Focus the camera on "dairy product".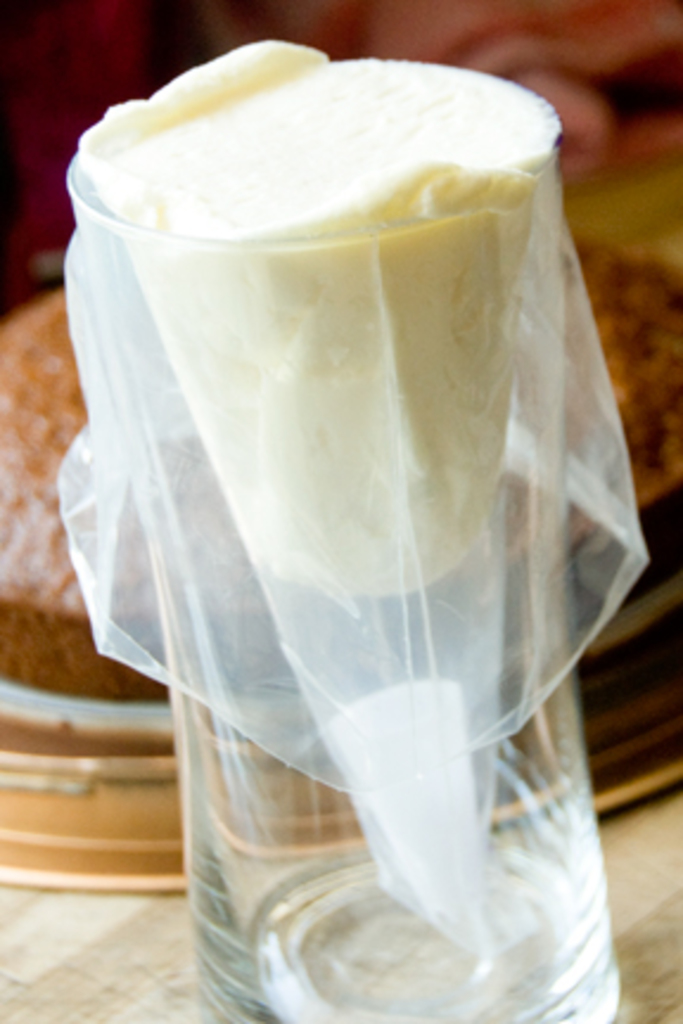
Focus region: locate(71, 24, 557, 585).
